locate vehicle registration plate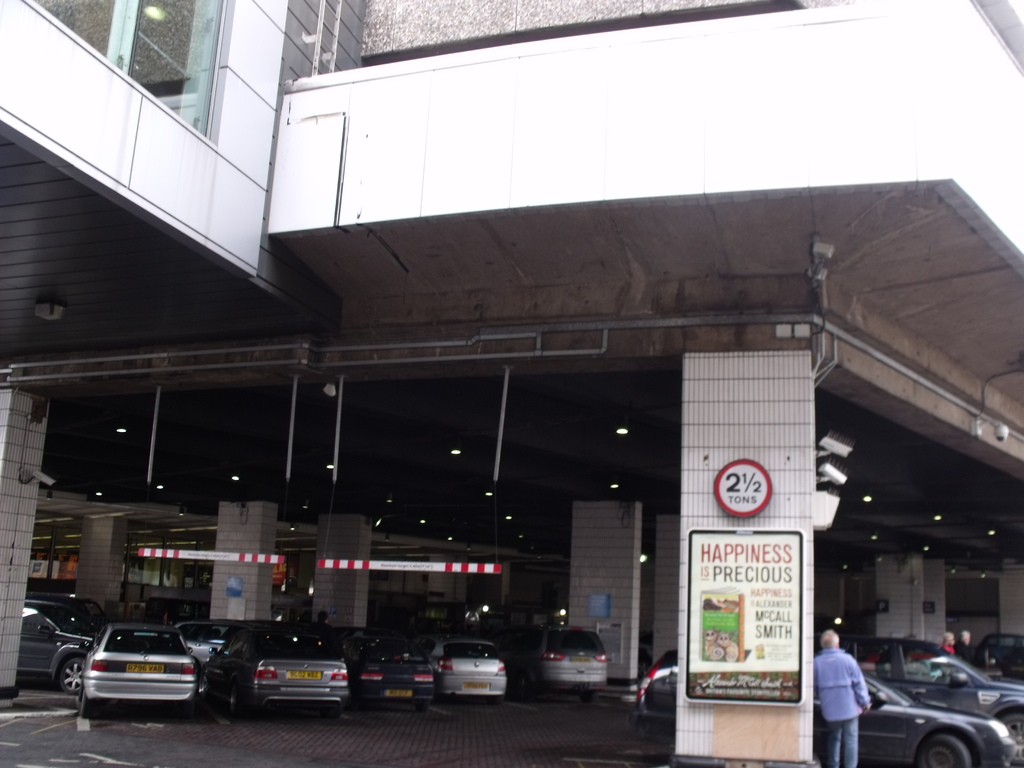
left=289, top=669, right=325, bottom=679
